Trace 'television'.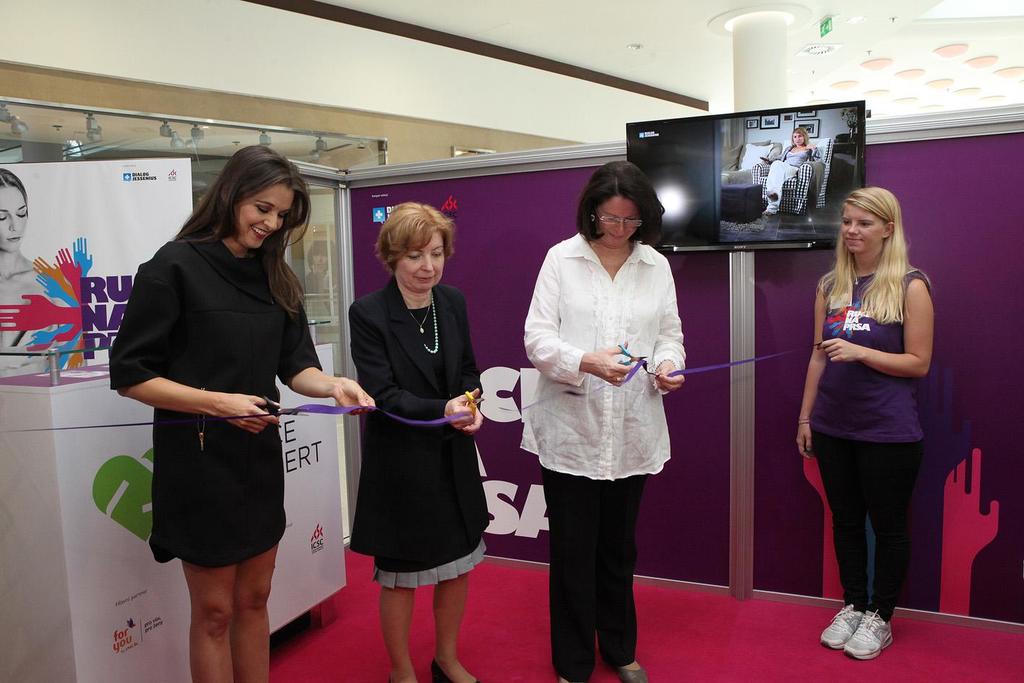
Traced to 626, 98, 864, 252.
